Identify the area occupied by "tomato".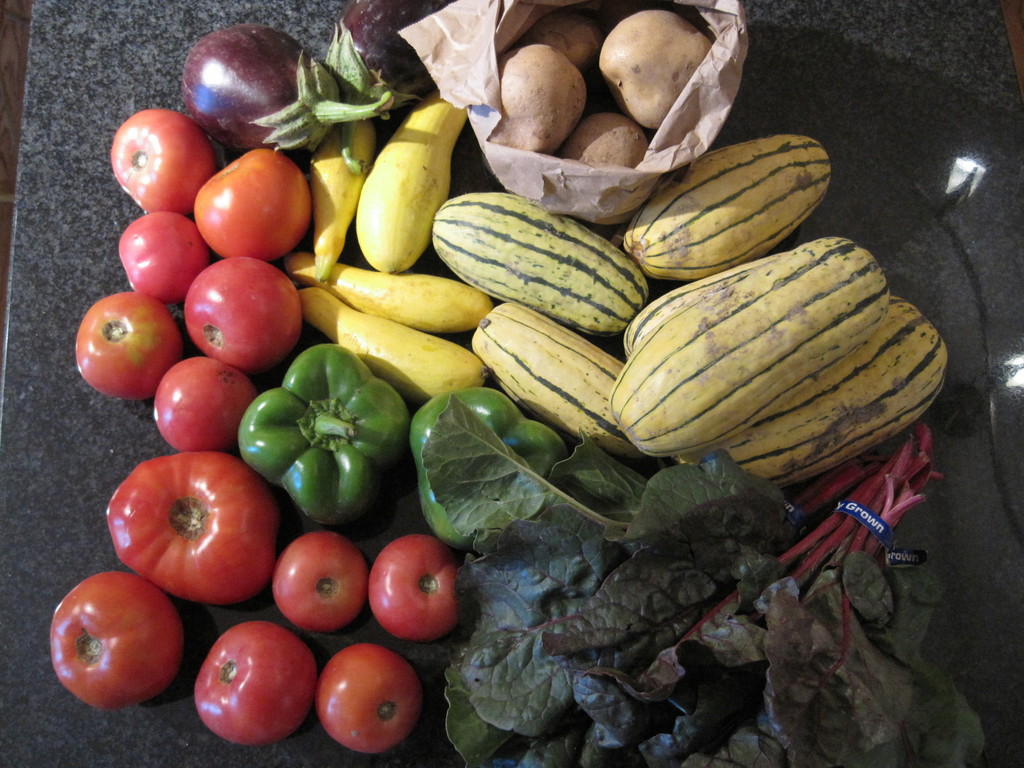
Area: select_region(275, 529, 366, 635).
